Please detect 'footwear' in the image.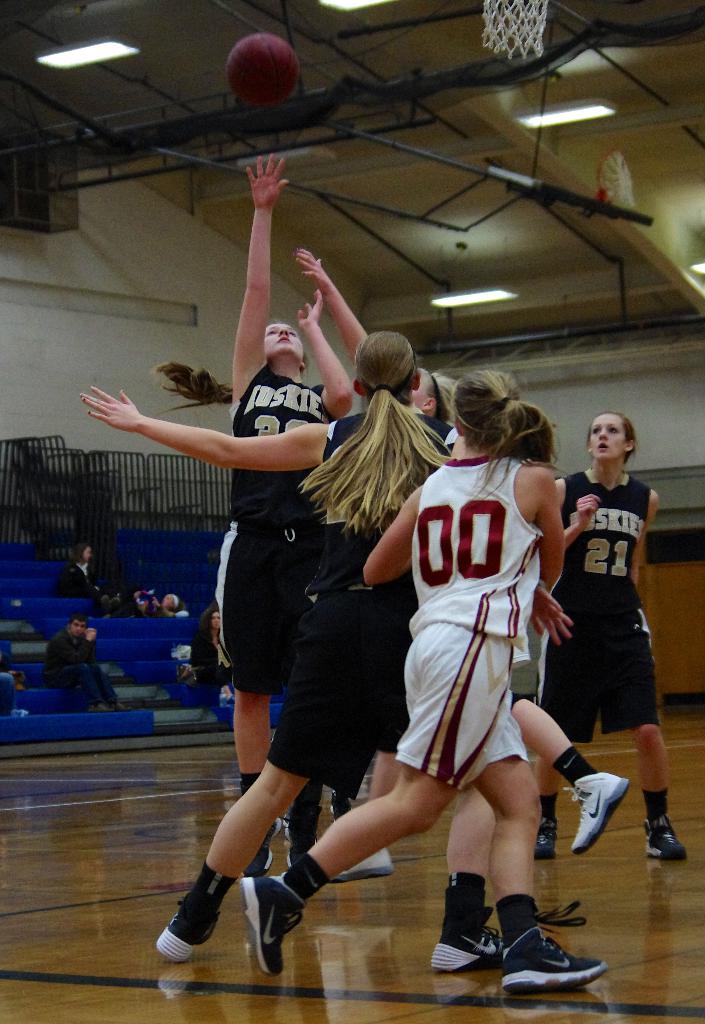
(x1=234, y1=872, x2=318, y2=984).
